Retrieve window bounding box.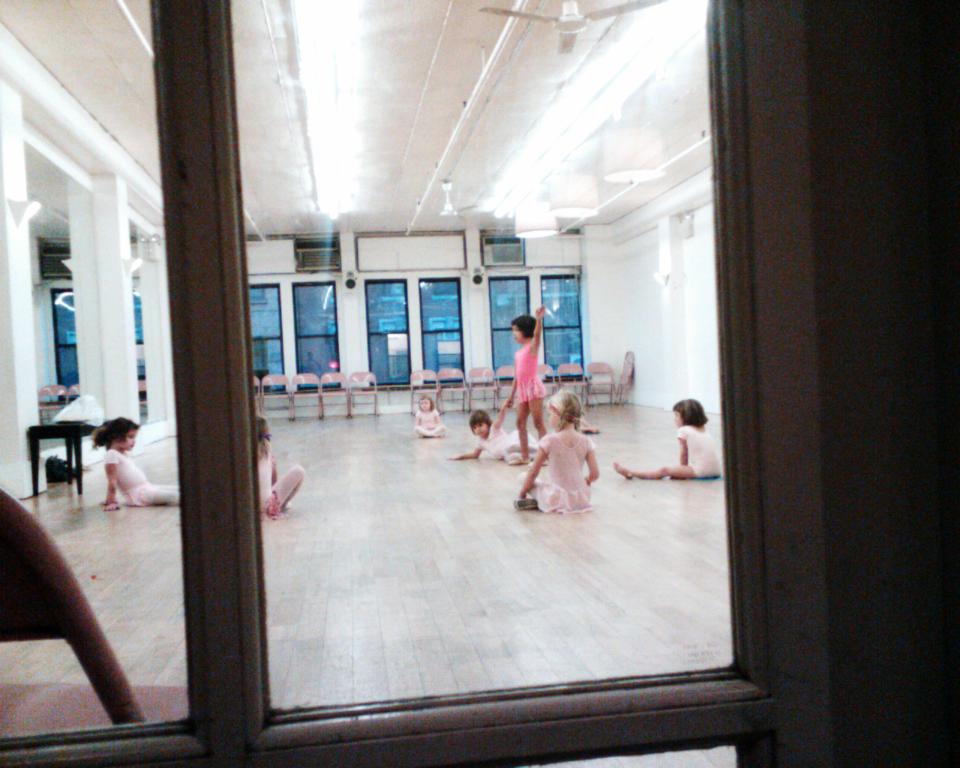
Bounding box: x1=296 y1=281 x2=341 y2=387.
